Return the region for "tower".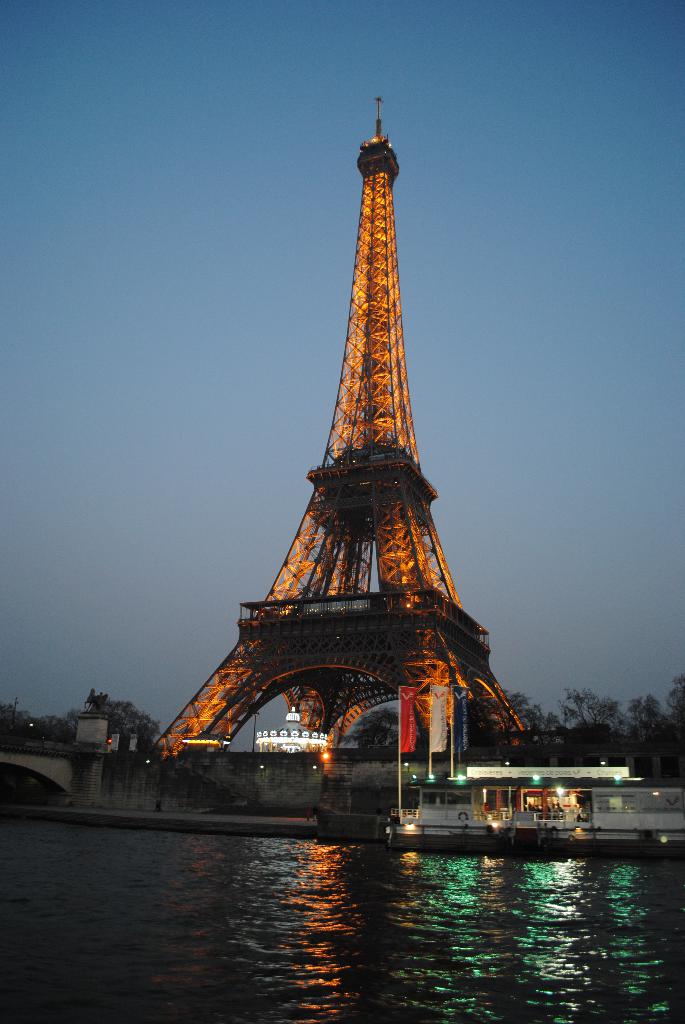
bbox=[159, 72, 526, 806].
